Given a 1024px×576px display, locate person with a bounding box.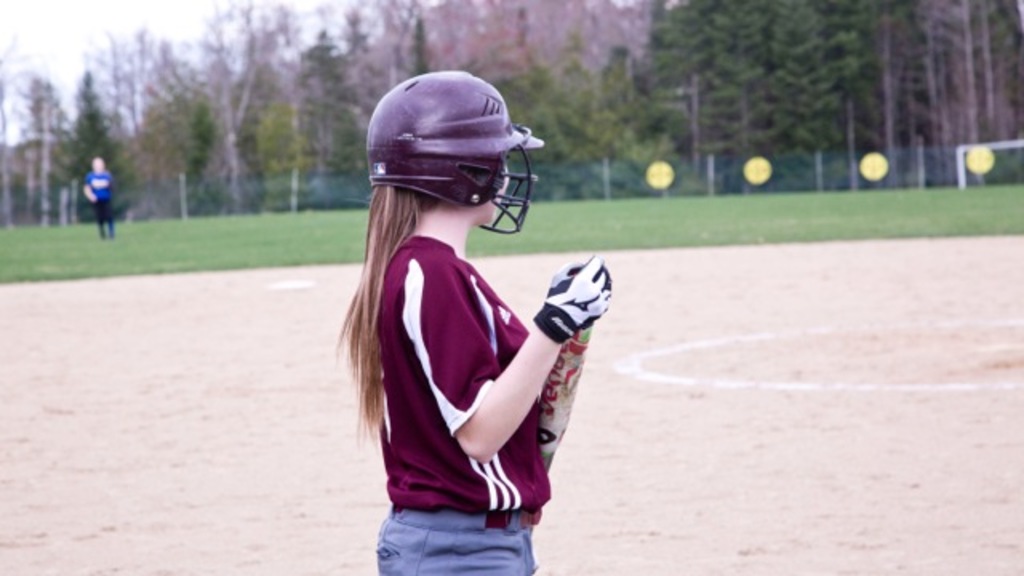
Located: box(82, 155, 114, 243).
